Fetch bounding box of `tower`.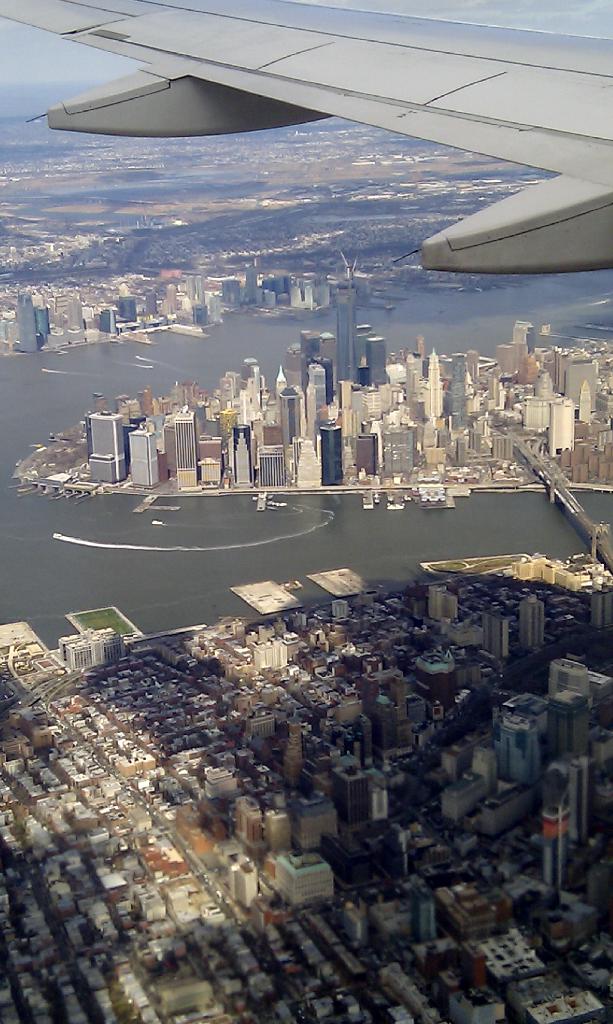
Bbox: region(244, 268, 263, 305).
